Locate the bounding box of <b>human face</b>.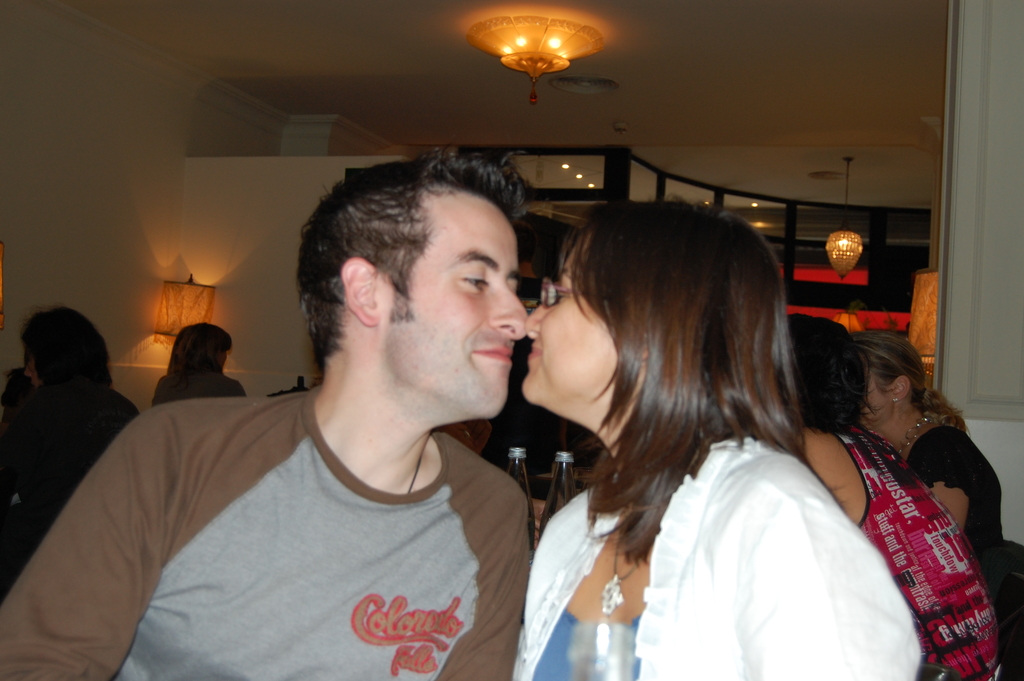
Bounding box: bbox=[24, 353, 45, 386].
